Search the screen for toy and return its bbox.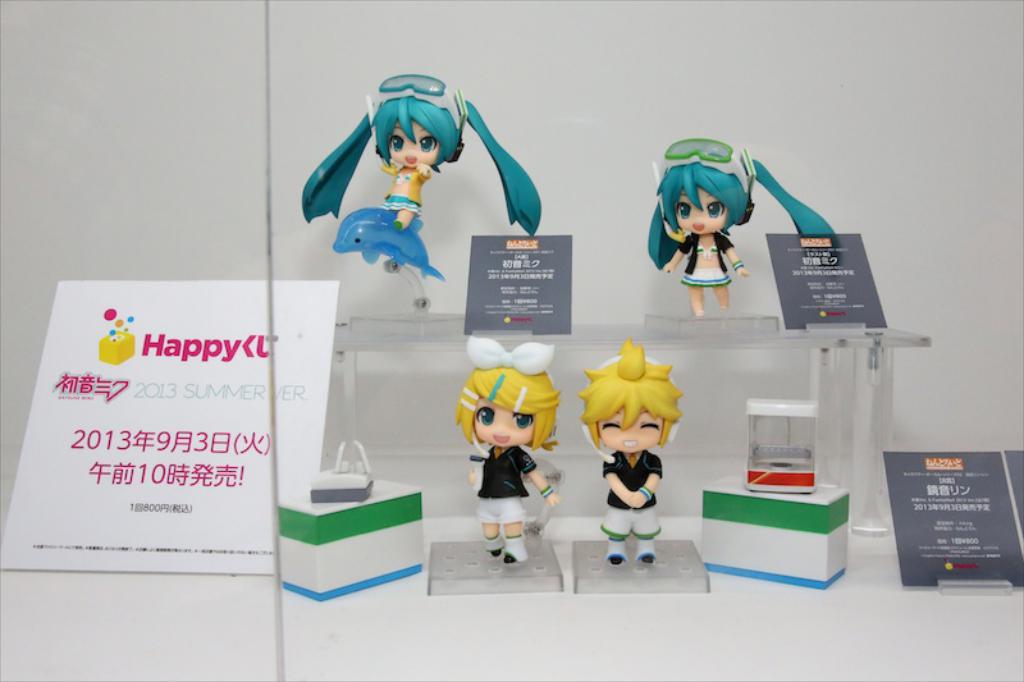
Found: <box>585,352,696,531</box>.
